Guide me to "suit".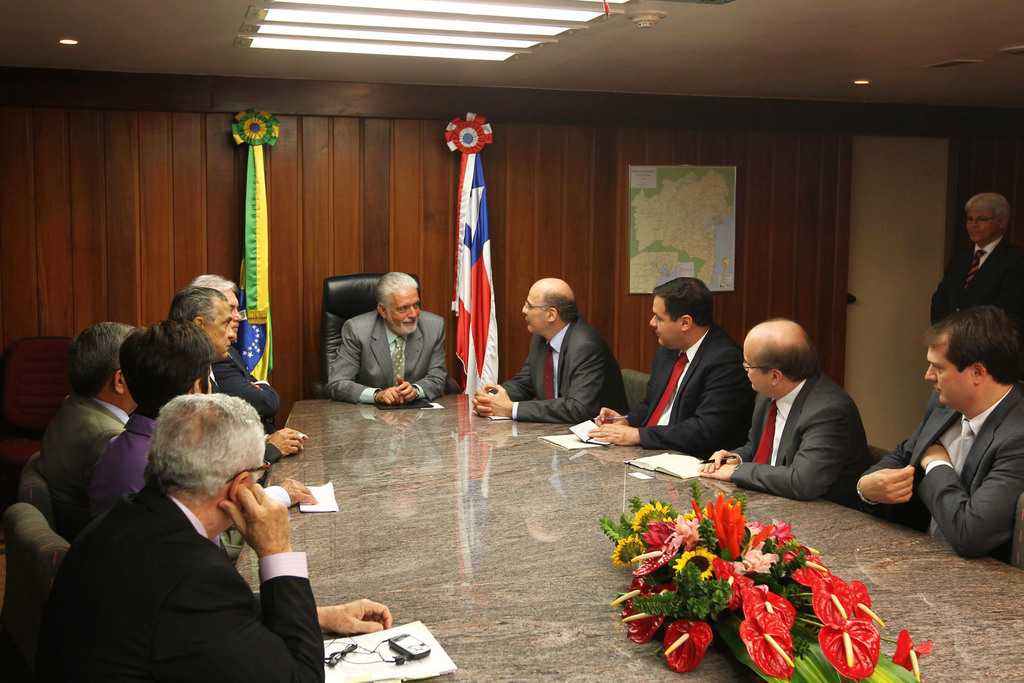
Guidance: 488:320:632:424.
